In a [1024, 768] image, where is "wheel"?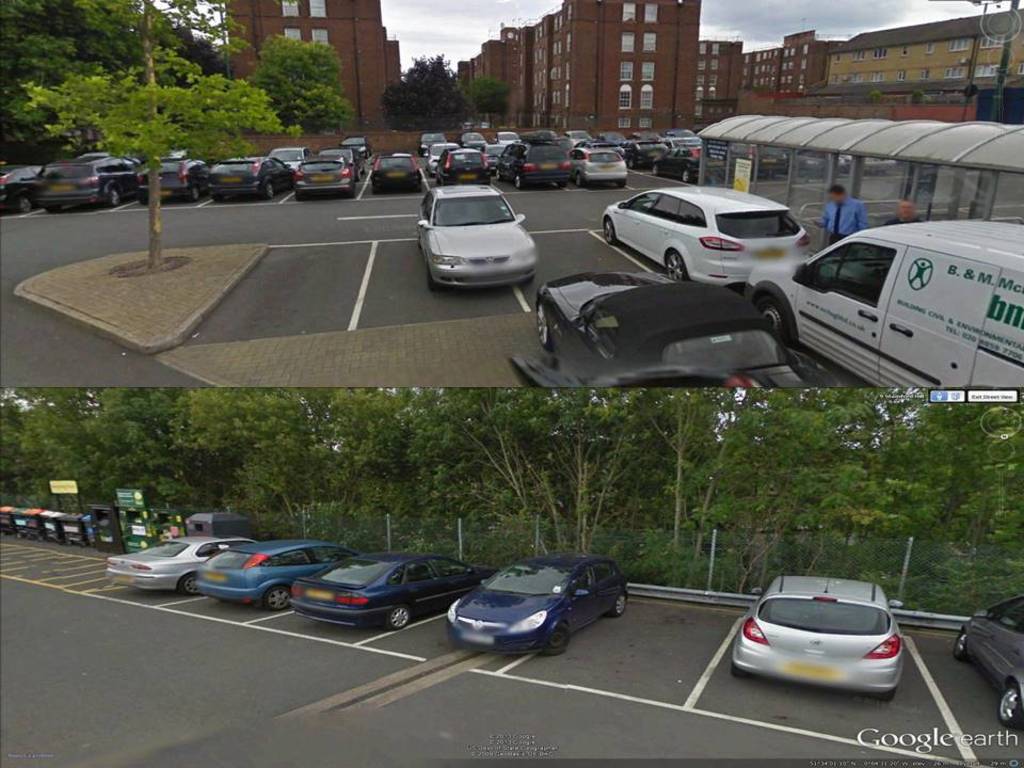
607:589:634:622.
